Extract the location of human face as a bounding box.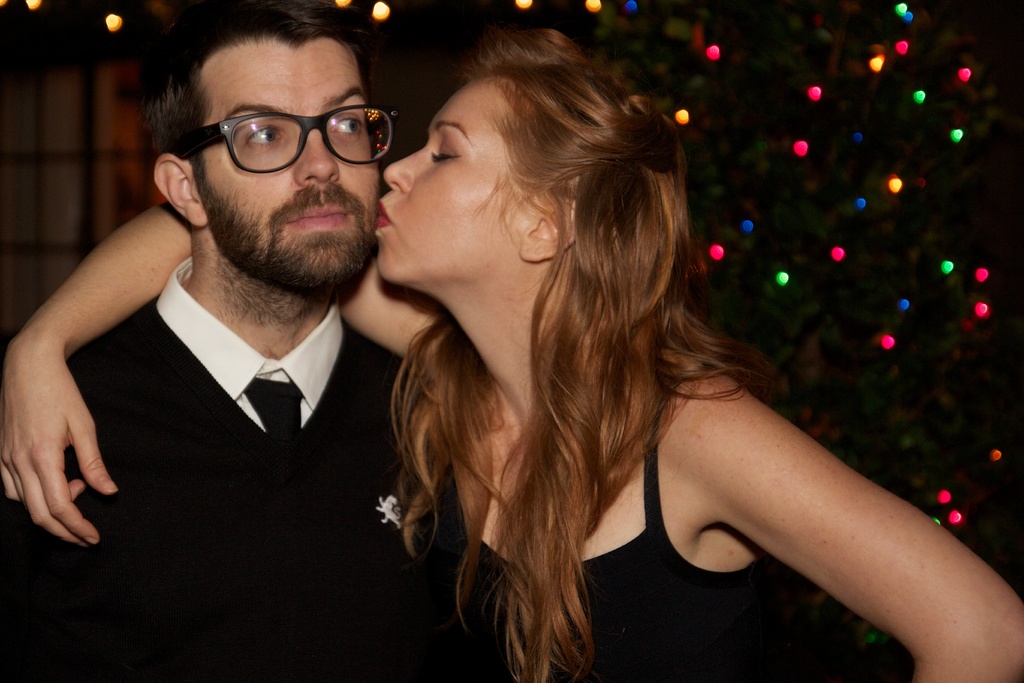
locate(372, 76, 540, 290).
